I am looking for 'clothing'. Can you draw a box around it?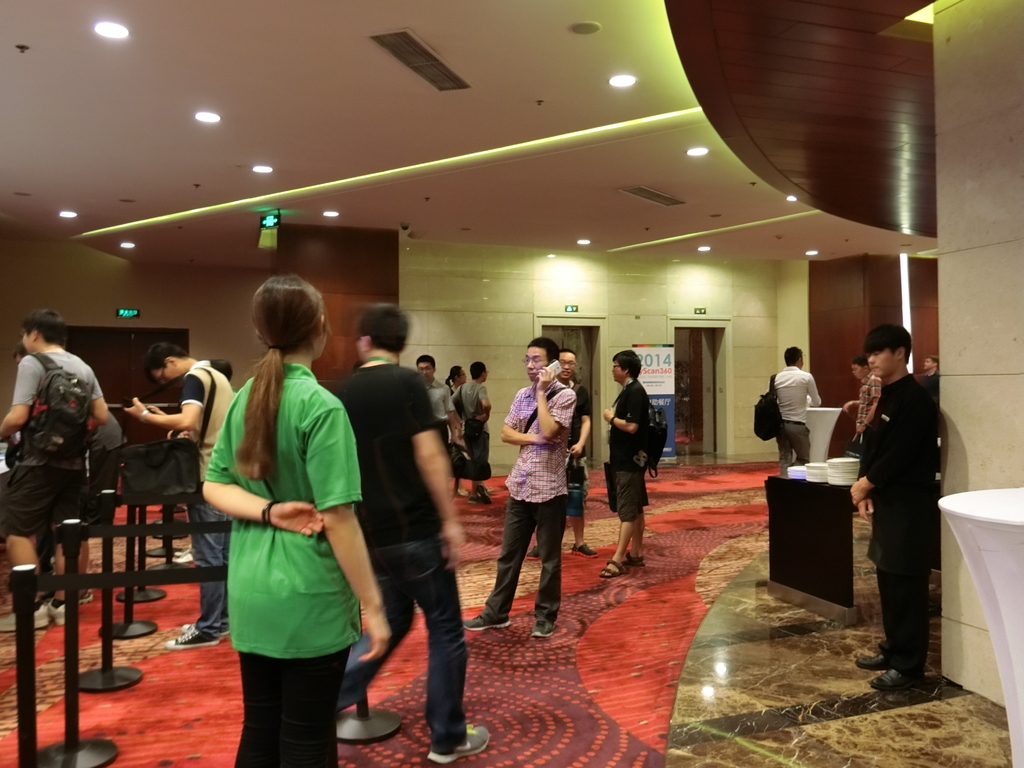
Sure, the bounding box is [452, 372, 495, 470].
